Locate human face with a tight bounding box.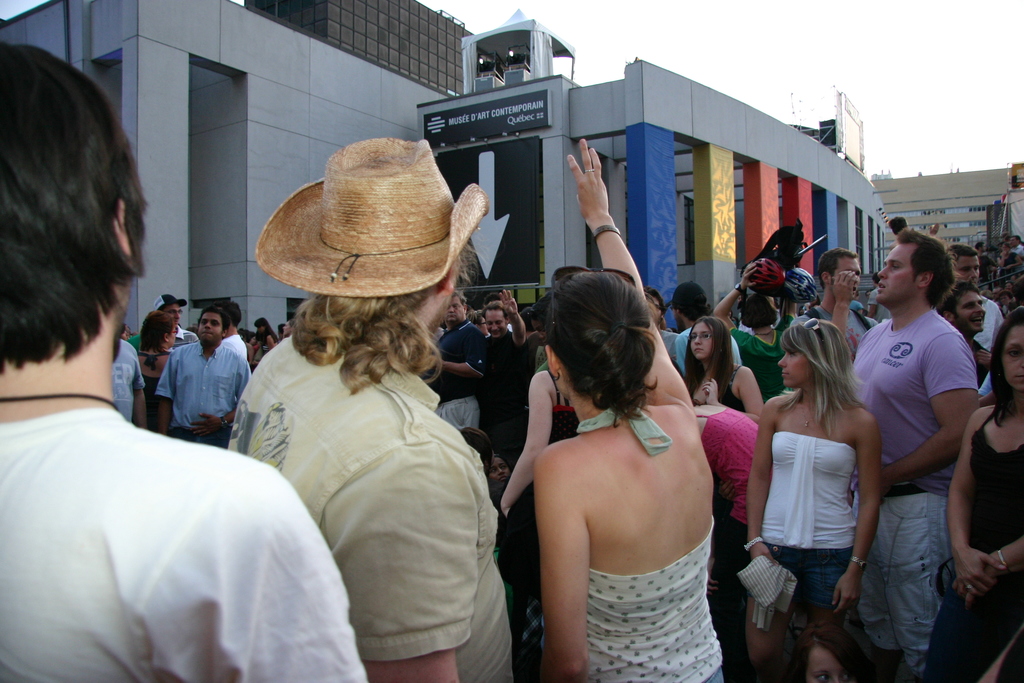
bbox=(490, 457, 508, 482).
